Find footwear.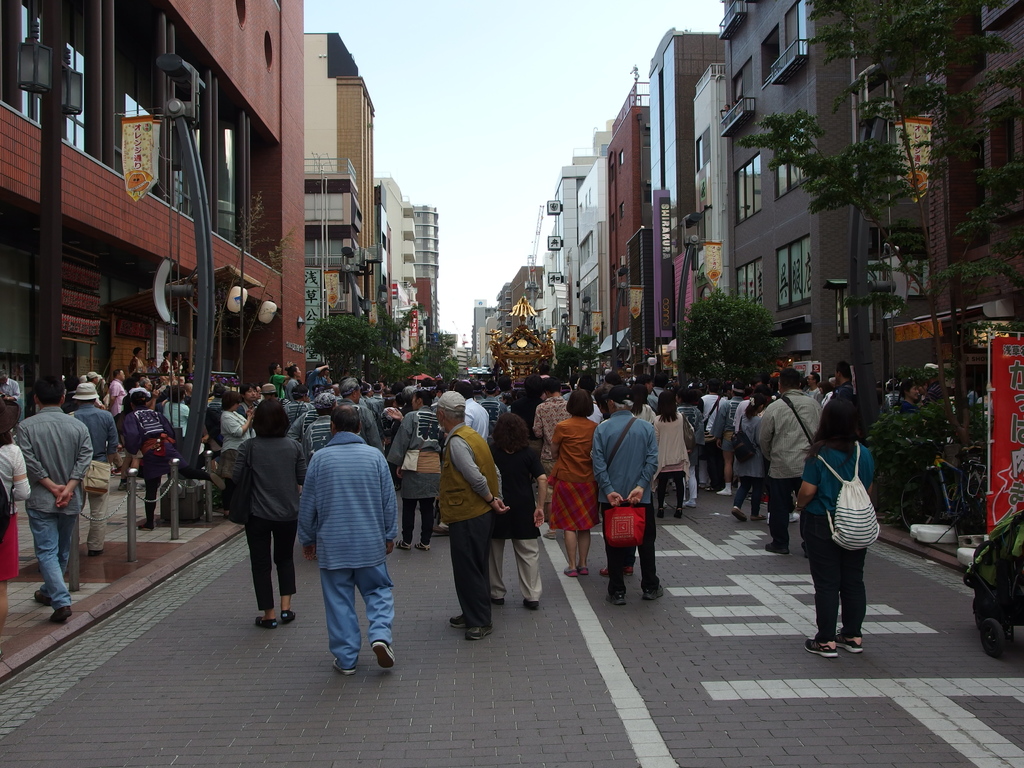
x1=116, y1=481, x2=131, y2=491.
